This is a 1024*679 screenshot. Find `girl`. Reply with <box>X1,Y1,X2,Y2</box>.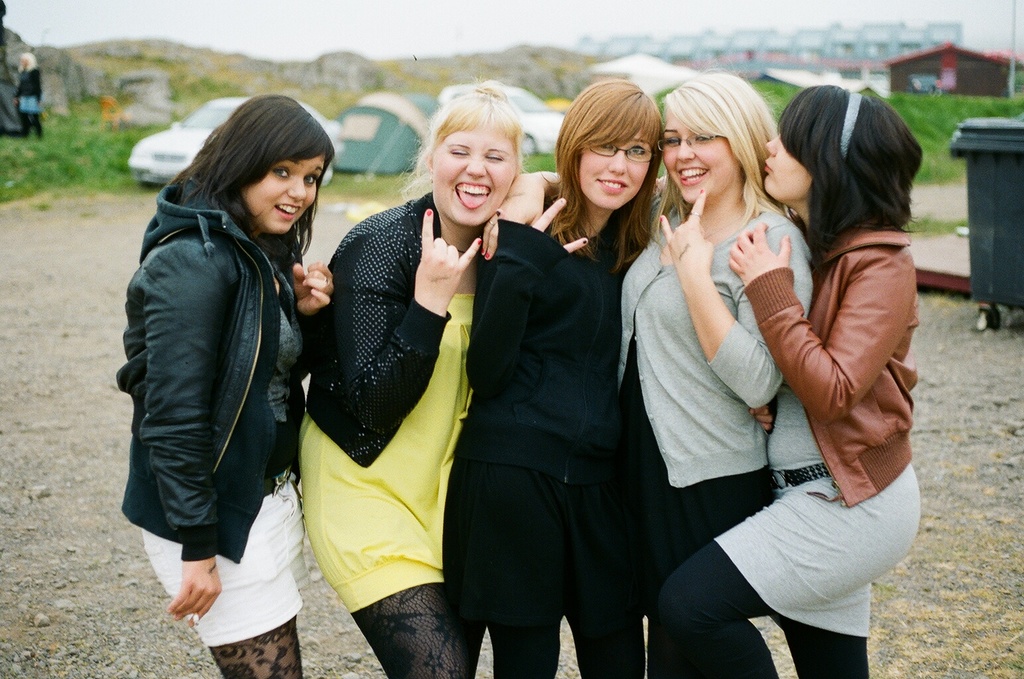
<box>479,66,816,678</box>.
